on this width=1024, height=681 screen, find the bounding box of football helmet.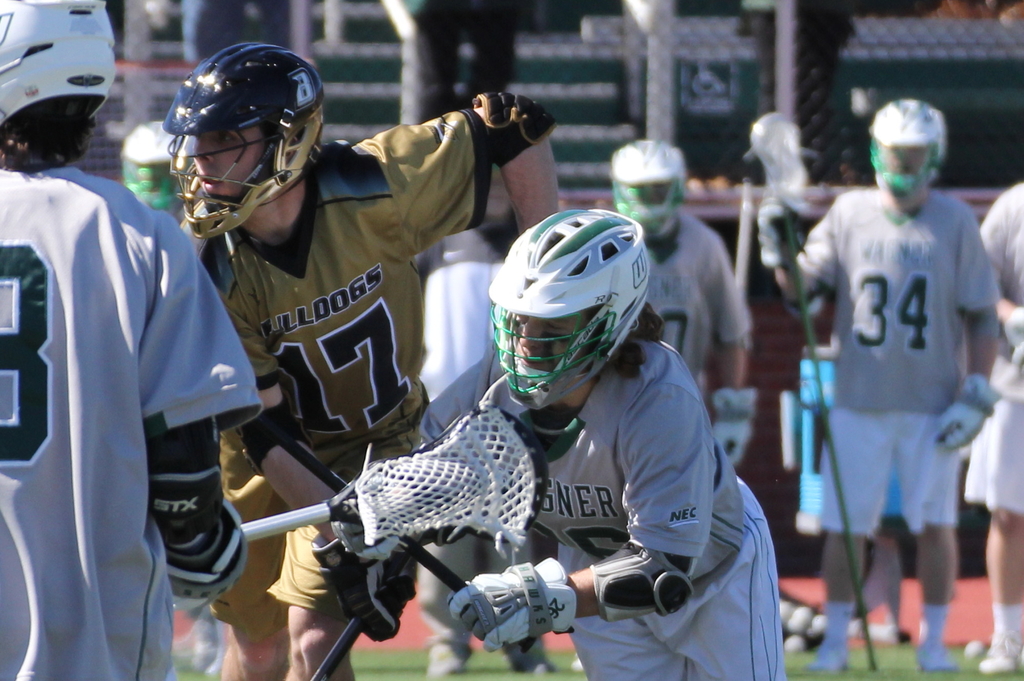
Bounding box: rect(0, 0, 119, 127).
